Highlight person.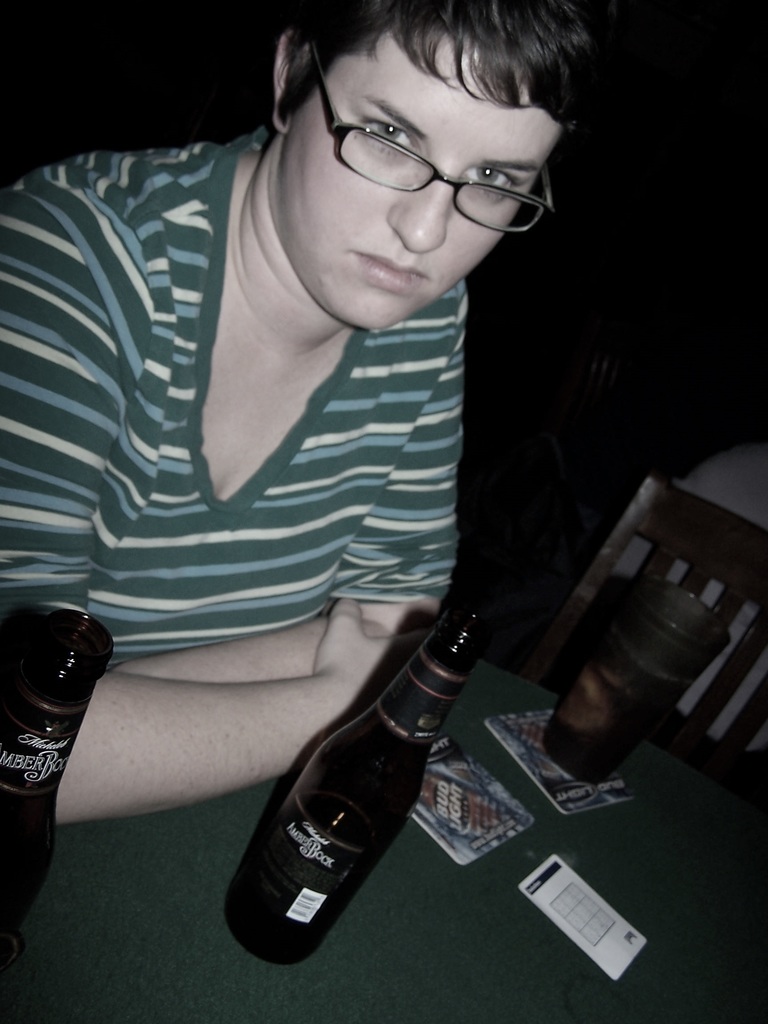
Highlighted region: 0/0/607/838.
